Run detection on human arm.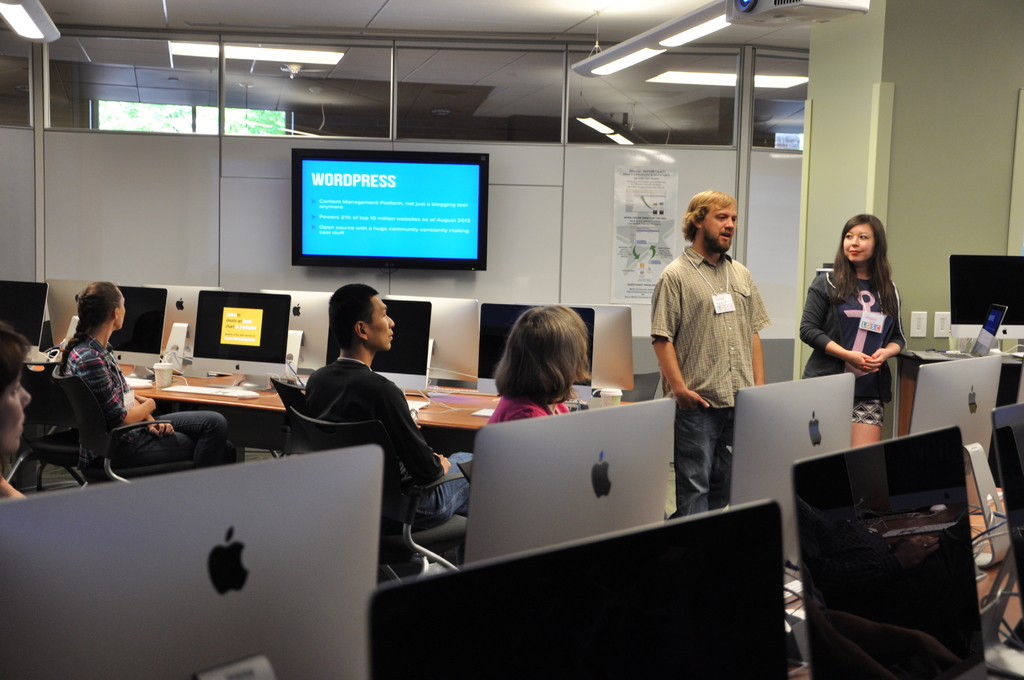
Result: (left=70, top=348, right=156, bottom=429).
